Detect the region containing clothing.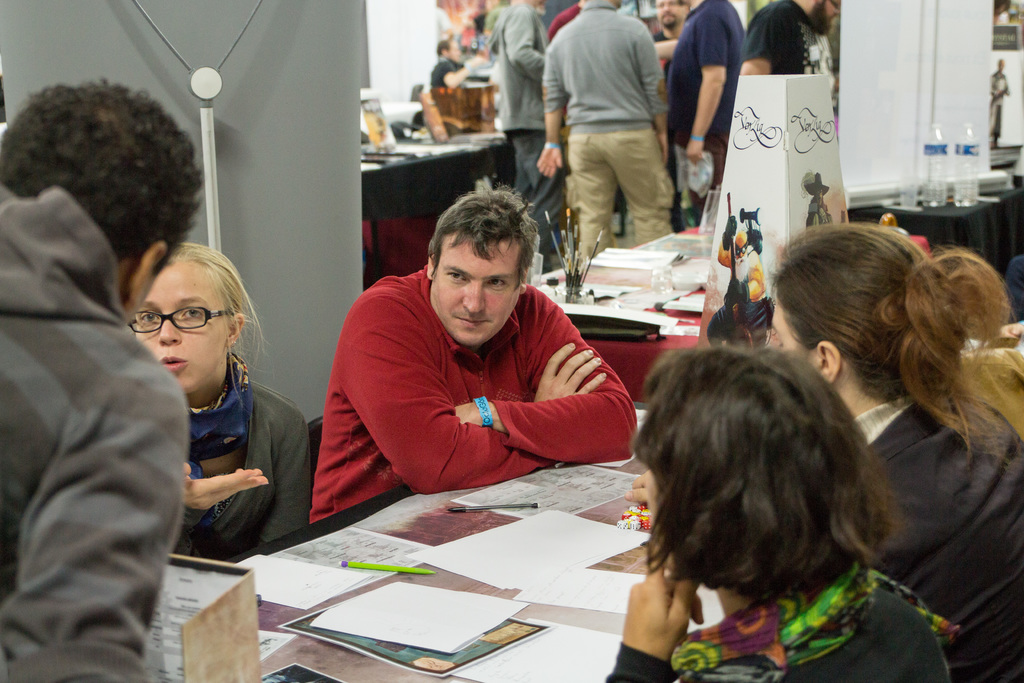
{"left": 468, "top": 0, "right": 849, "bottom": 276}.
